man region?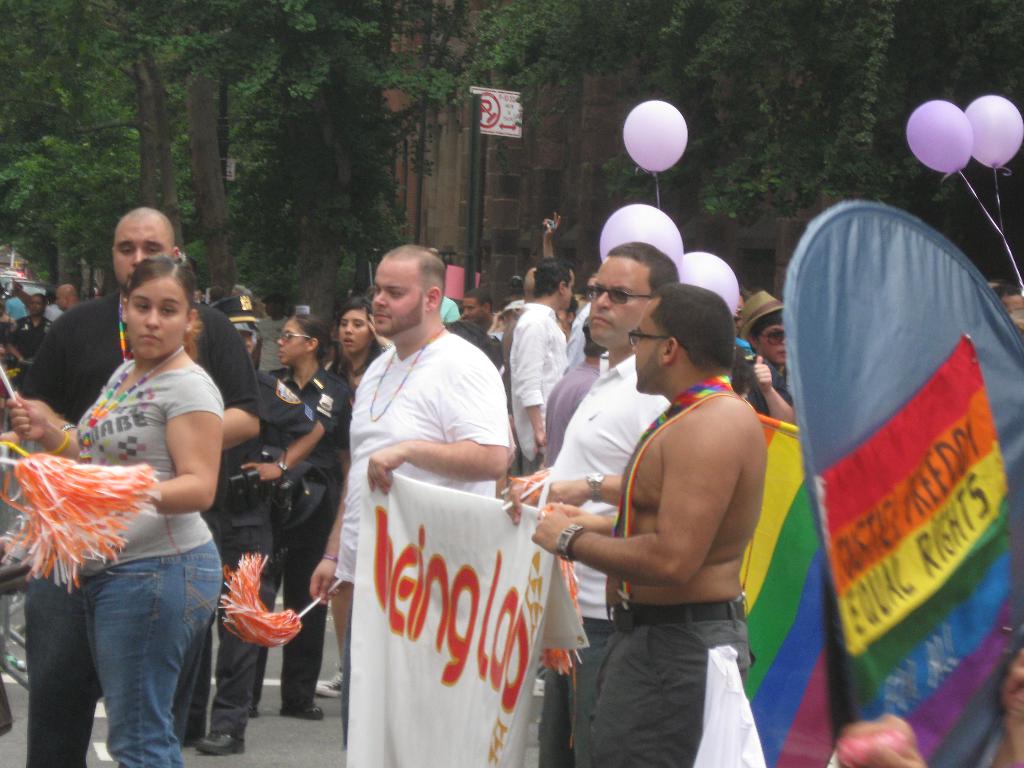
511/255/573/479
